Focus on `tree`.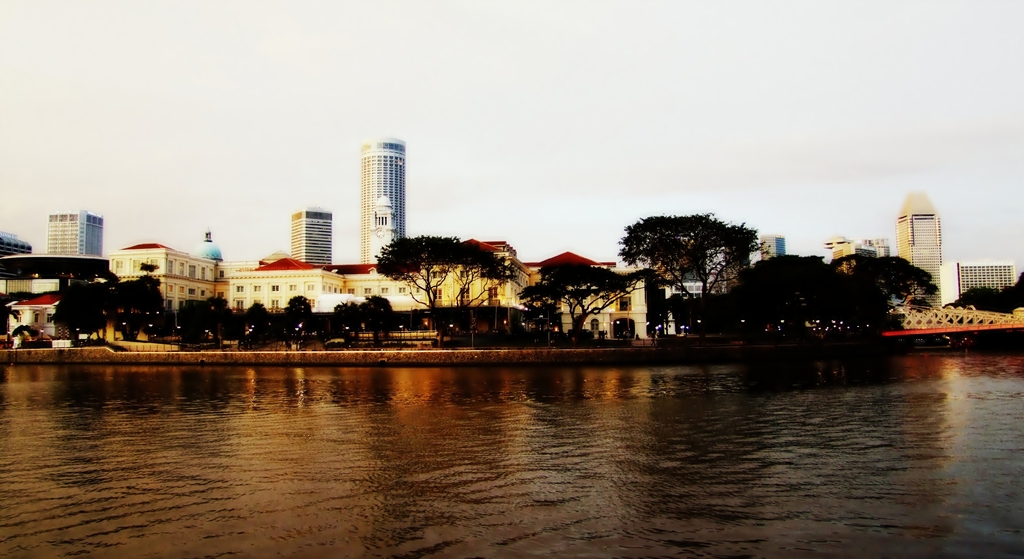
Focused at BBox(527, 257, 675, 346).
